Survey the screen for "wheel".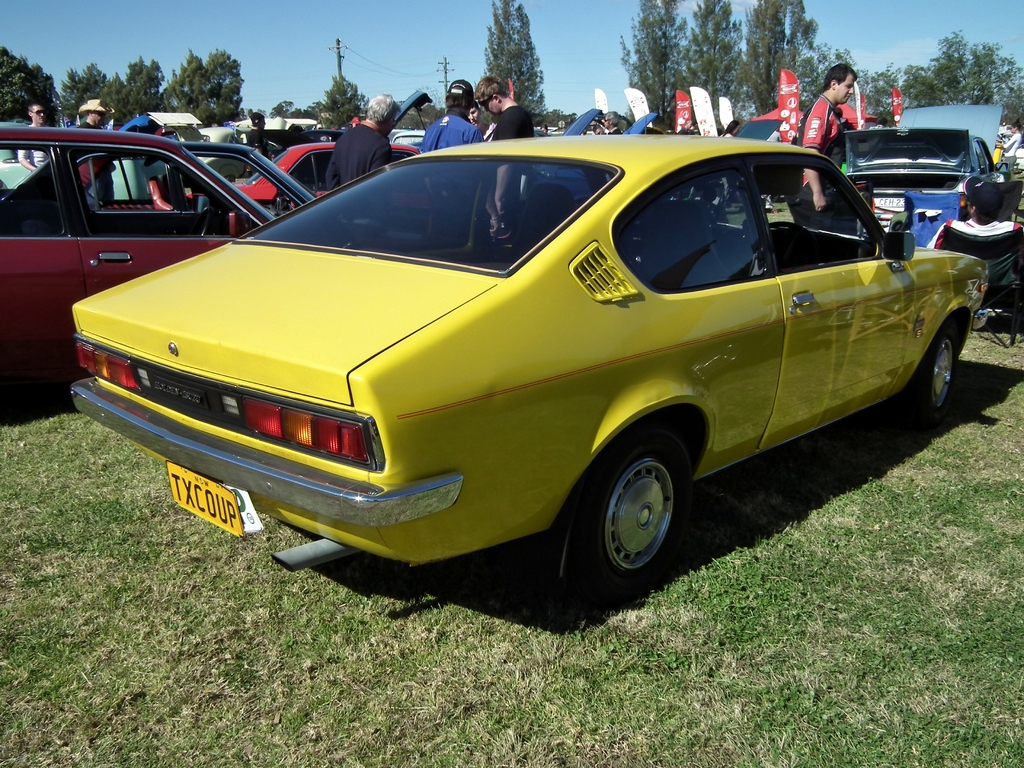
Survey found: l=906, t=327, r=967, b=421.
